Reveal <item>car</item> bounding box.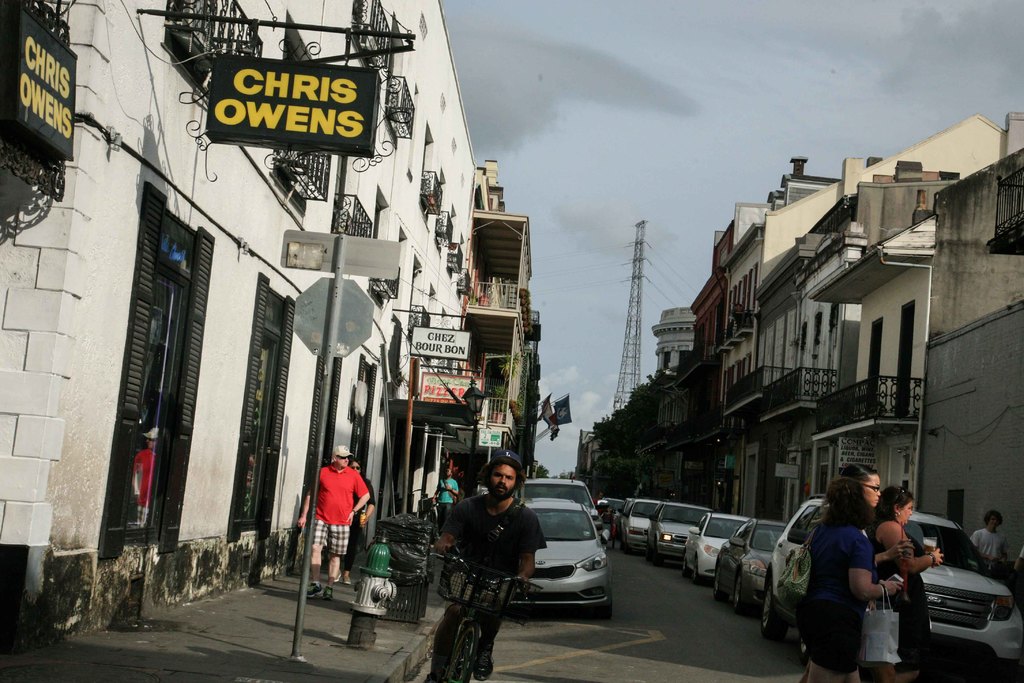
Revealed: (x1=650, y1=495, x2=716, y2=561).
